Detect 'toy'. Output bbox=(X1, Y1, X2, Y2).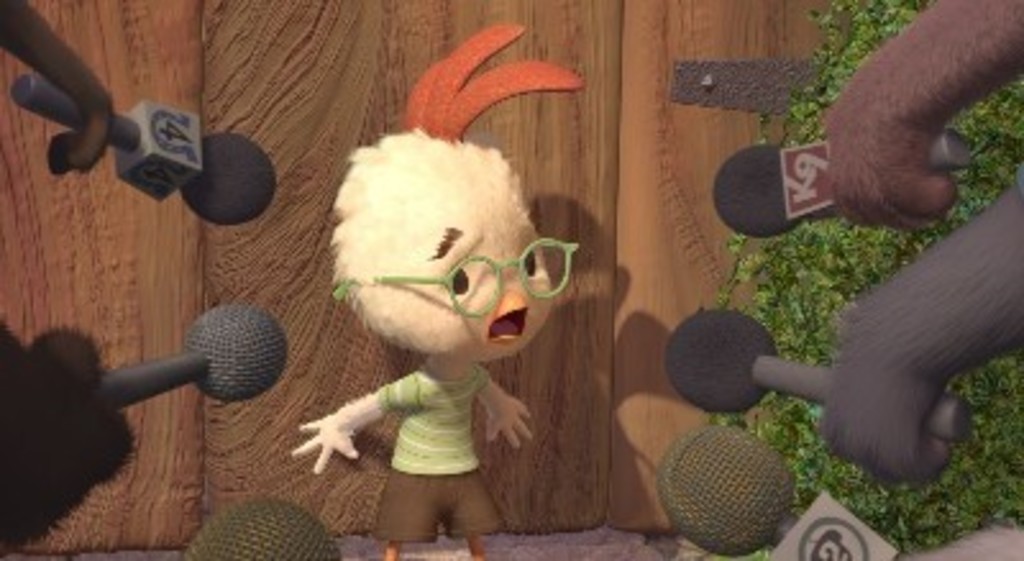
bbox=(97, 305, 282, 418).
